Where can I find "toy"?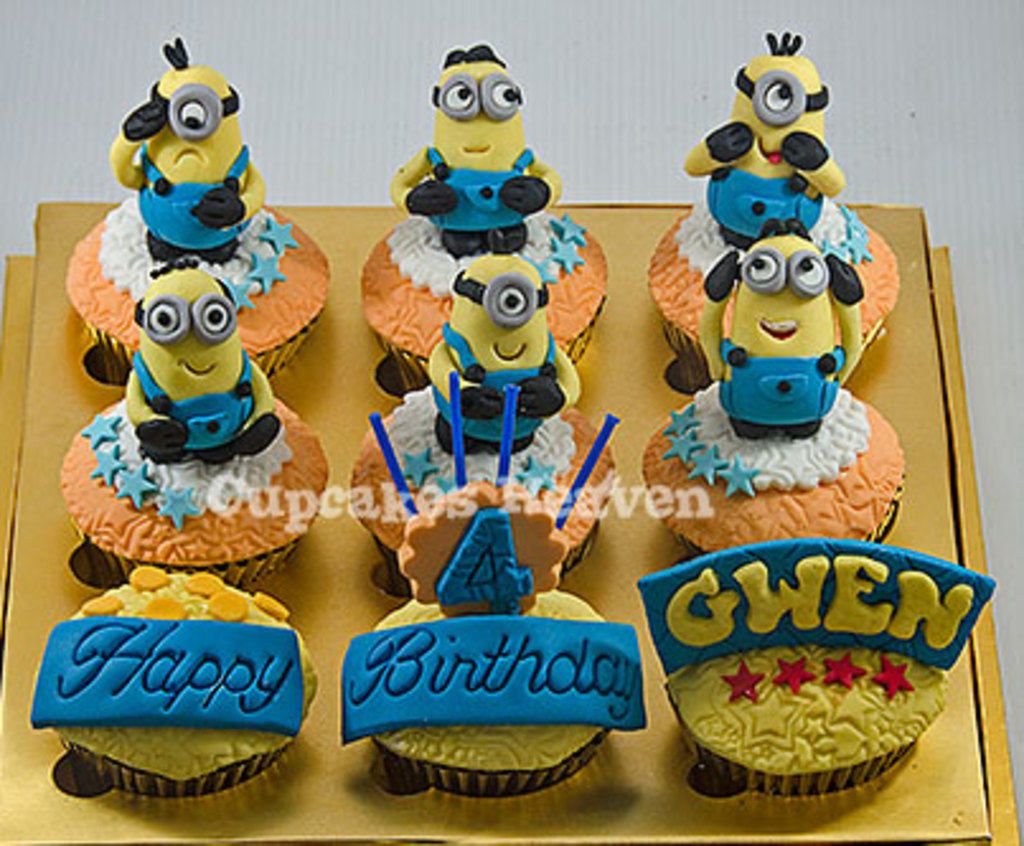
You can find it at <region>630, 528, 948, 678</region>.
